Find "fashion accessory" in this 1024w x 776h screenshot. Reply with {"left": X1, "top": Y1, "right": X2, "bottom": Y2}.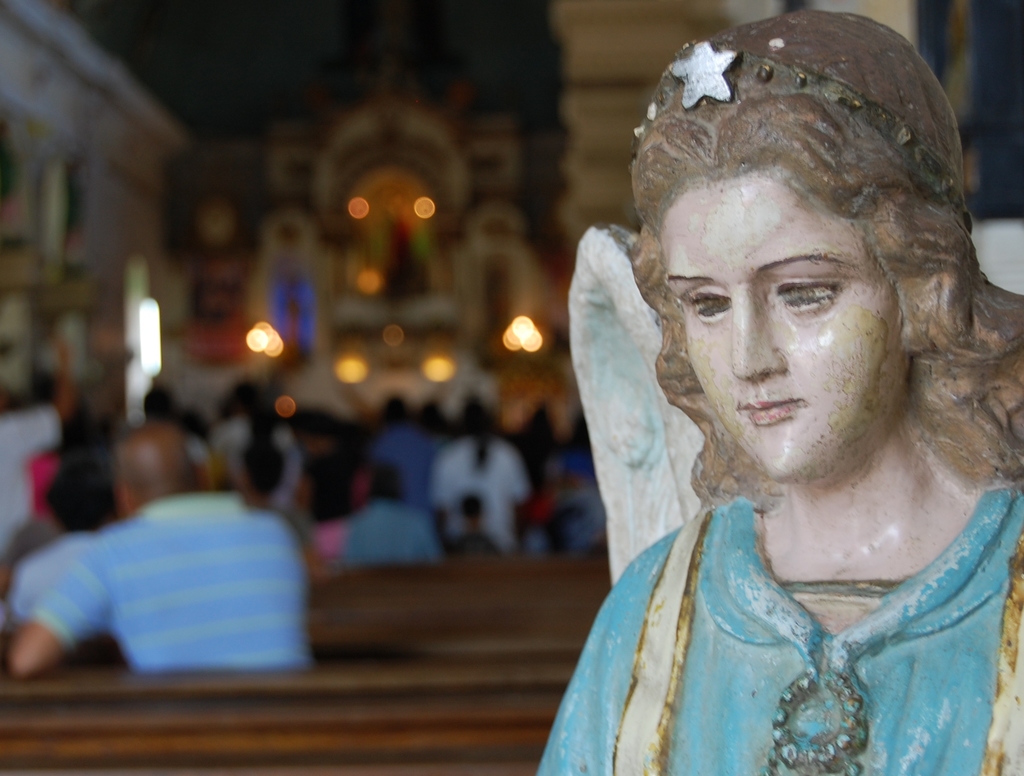
{"left": 760, "top": 670, "right": 872, "bottom": 775}.
